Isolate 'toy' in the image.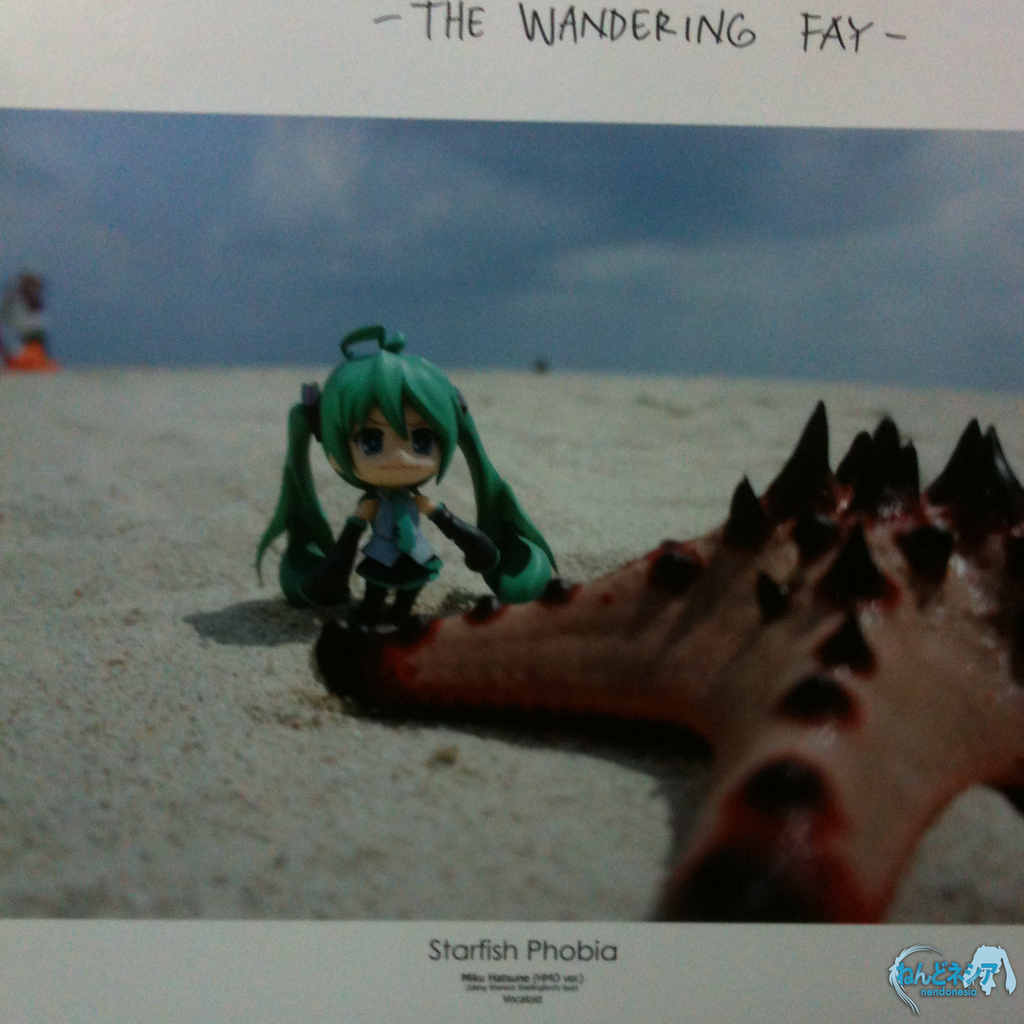
Isolated region: bbox(250, 318, 573, 617).
